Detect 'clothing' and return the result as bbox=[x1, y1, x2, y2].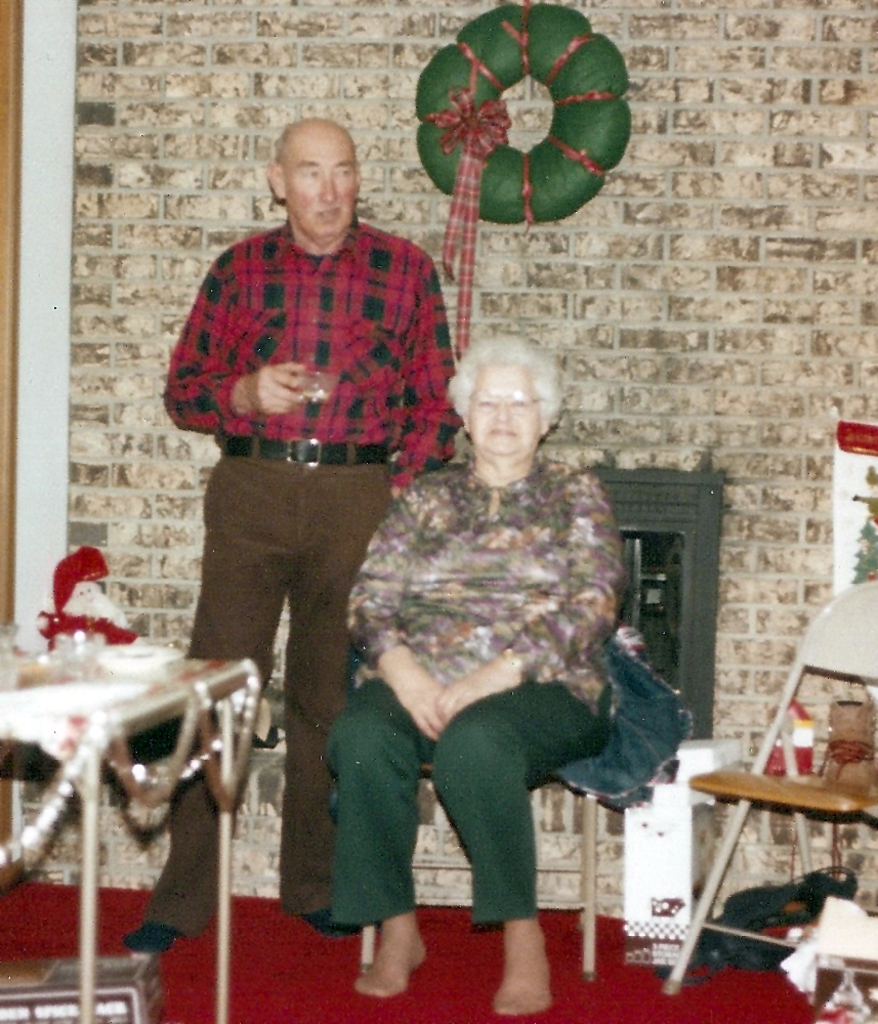
bbox=[156, 224, 459, 943].
